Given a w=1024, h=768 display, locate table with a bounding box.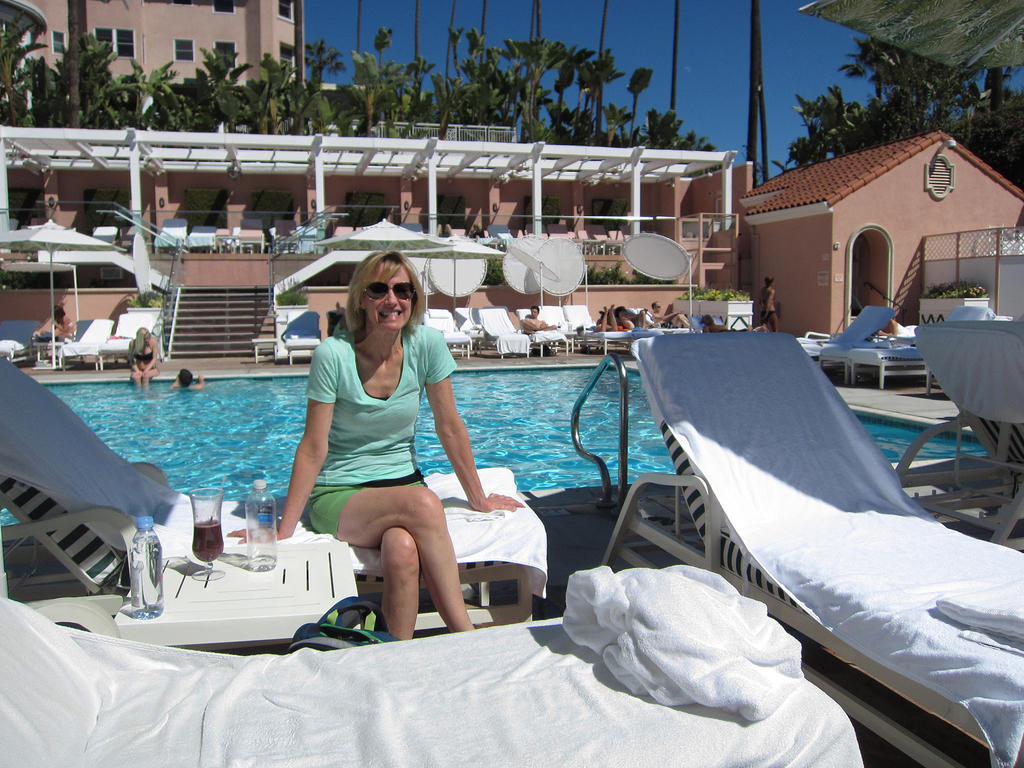
Located: BBox(212, 234, 263, 247).
